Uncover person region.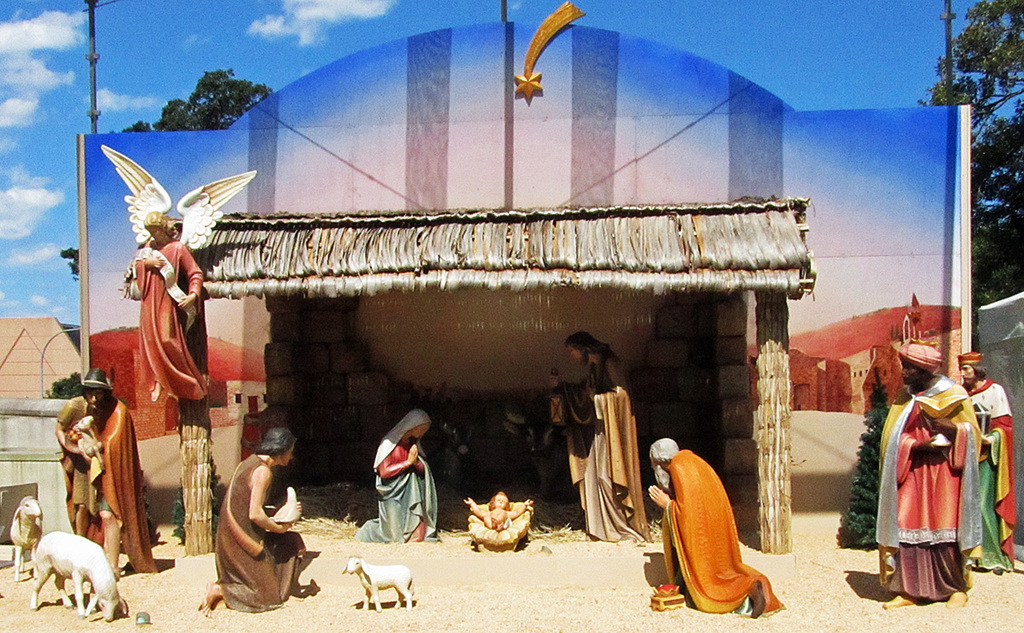
Uncovered: bbox=(641, 433, 771, 612).
